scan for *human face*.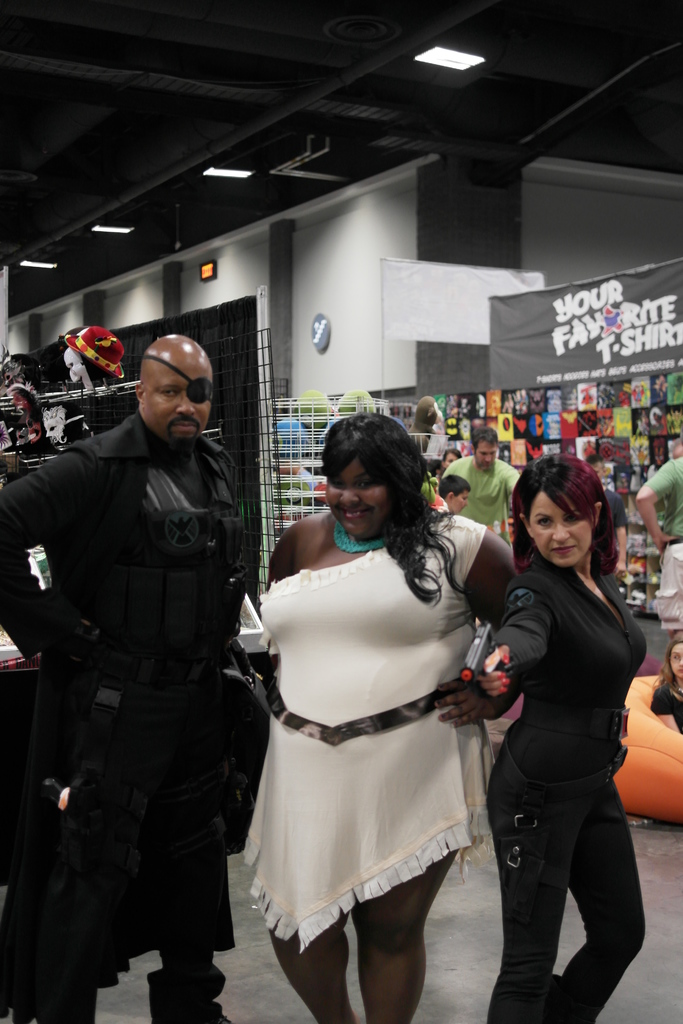
Scan result: 476/445/497/467.
